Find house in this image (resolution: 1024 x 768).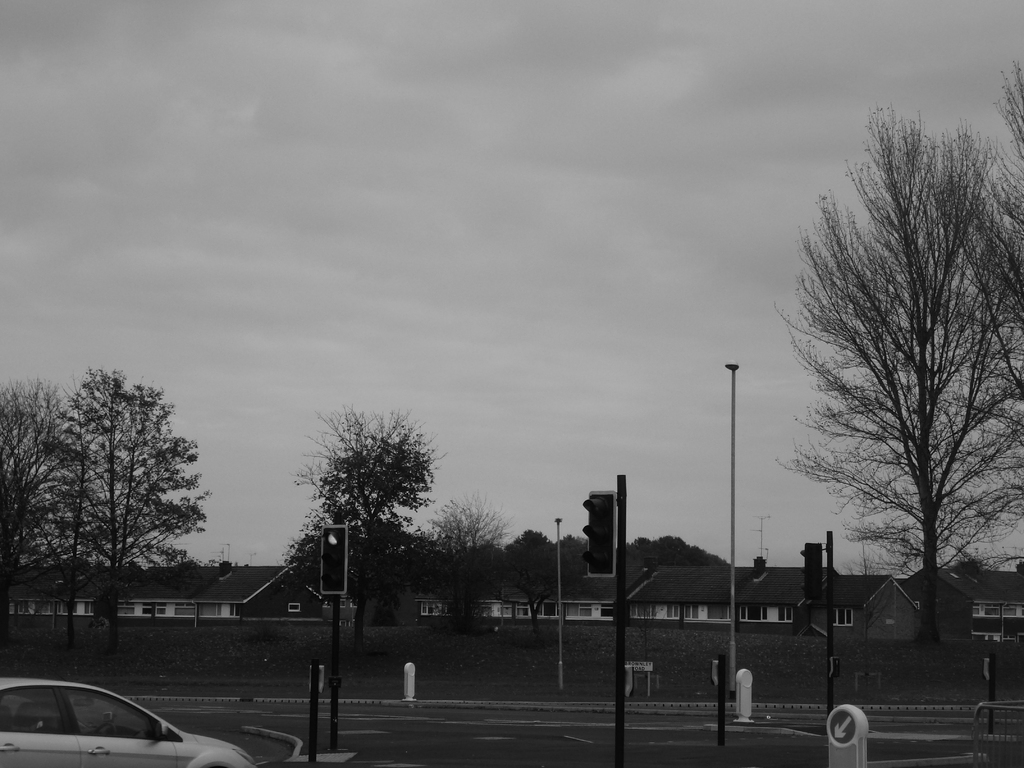
<box>318,567,477,618</box>.
